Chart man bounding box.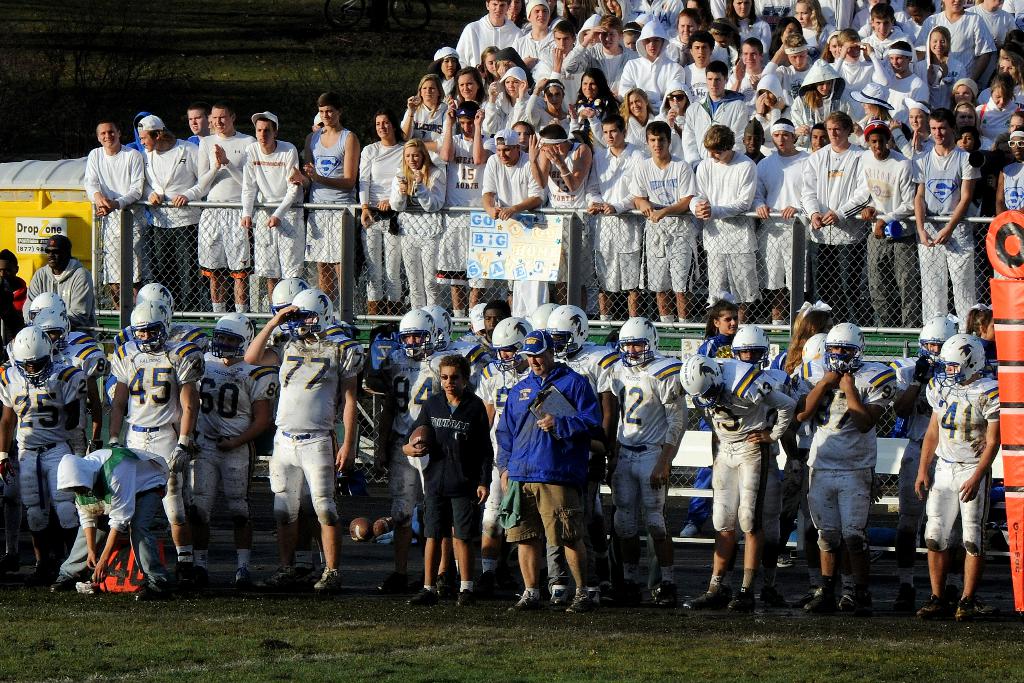
Charted: {"x1": 472, "y1": 128, "x2": 547, "y2": 234}.
